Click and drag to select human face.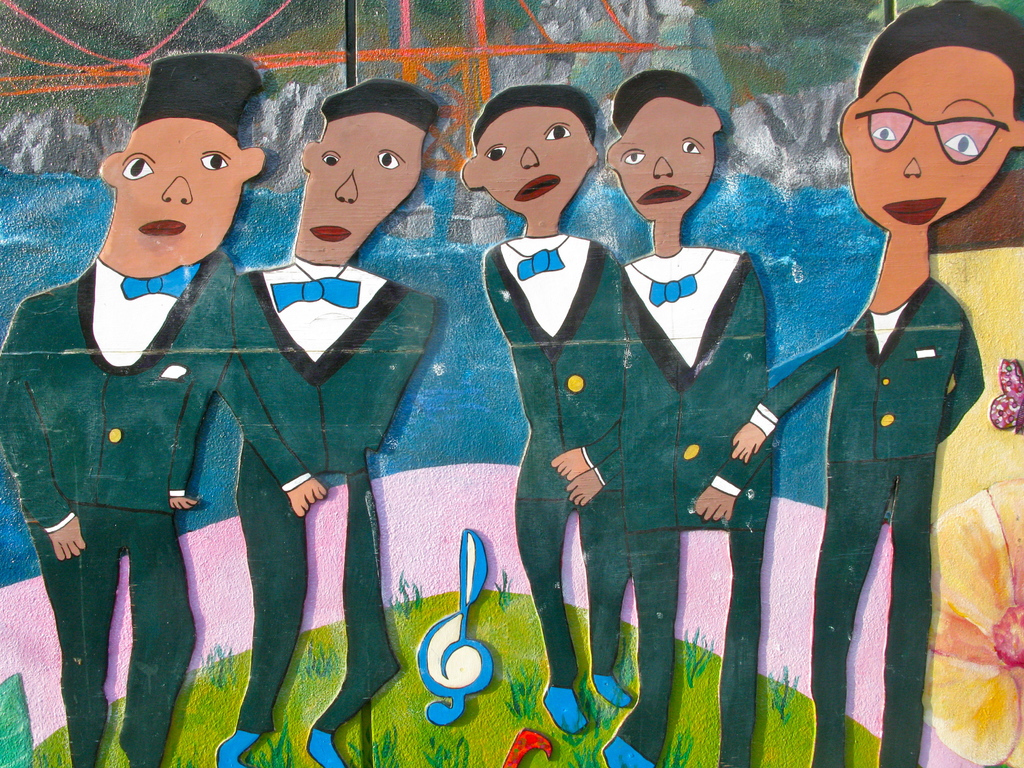
Selection: x1=850 y1=56 x2=1009 y2=225.
